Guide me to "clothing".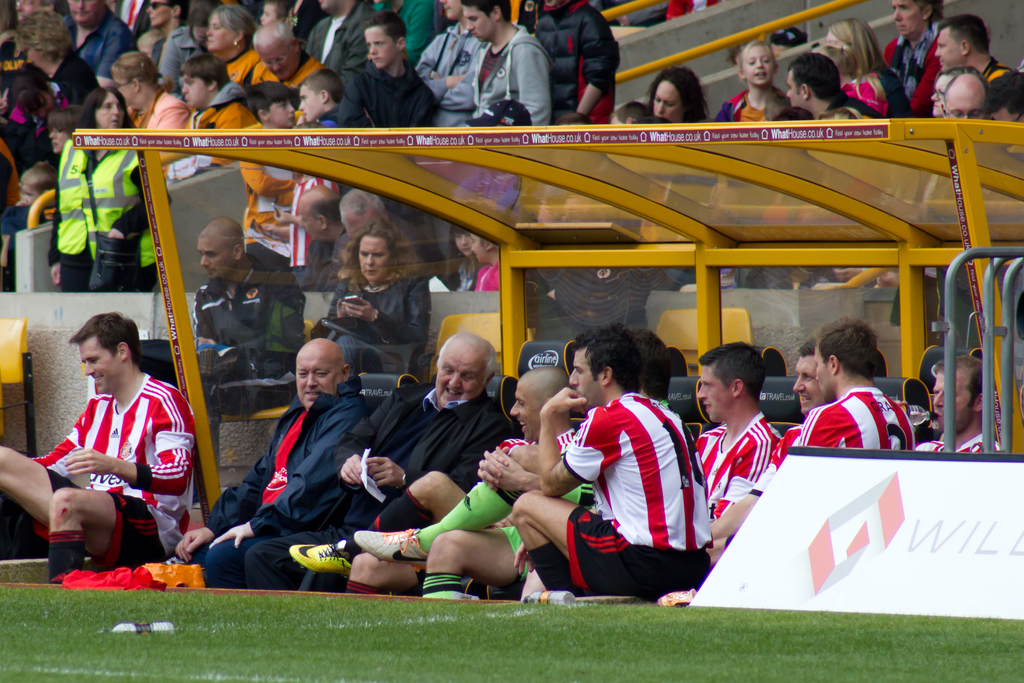
Guidance: (460, 18, 554, 128).
